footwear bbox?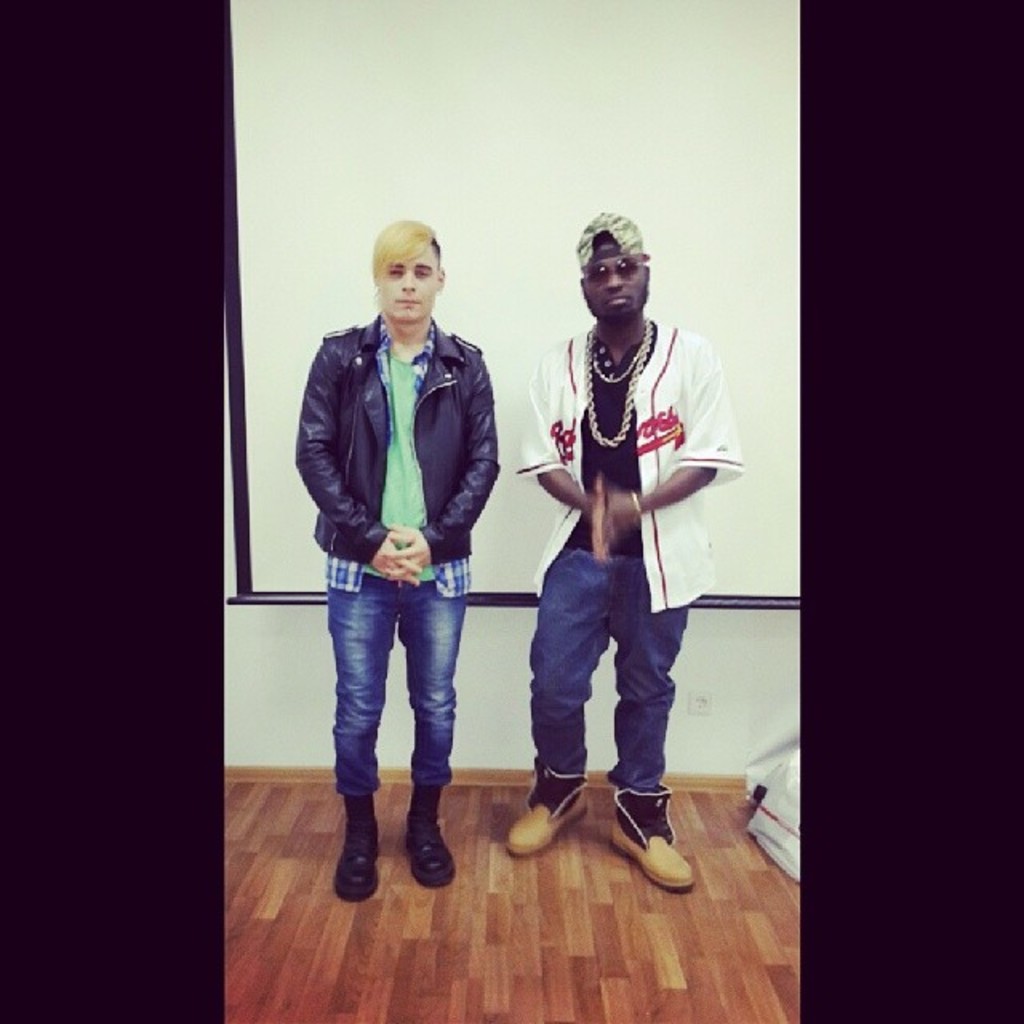
rect(334, 824, 382, 909)
